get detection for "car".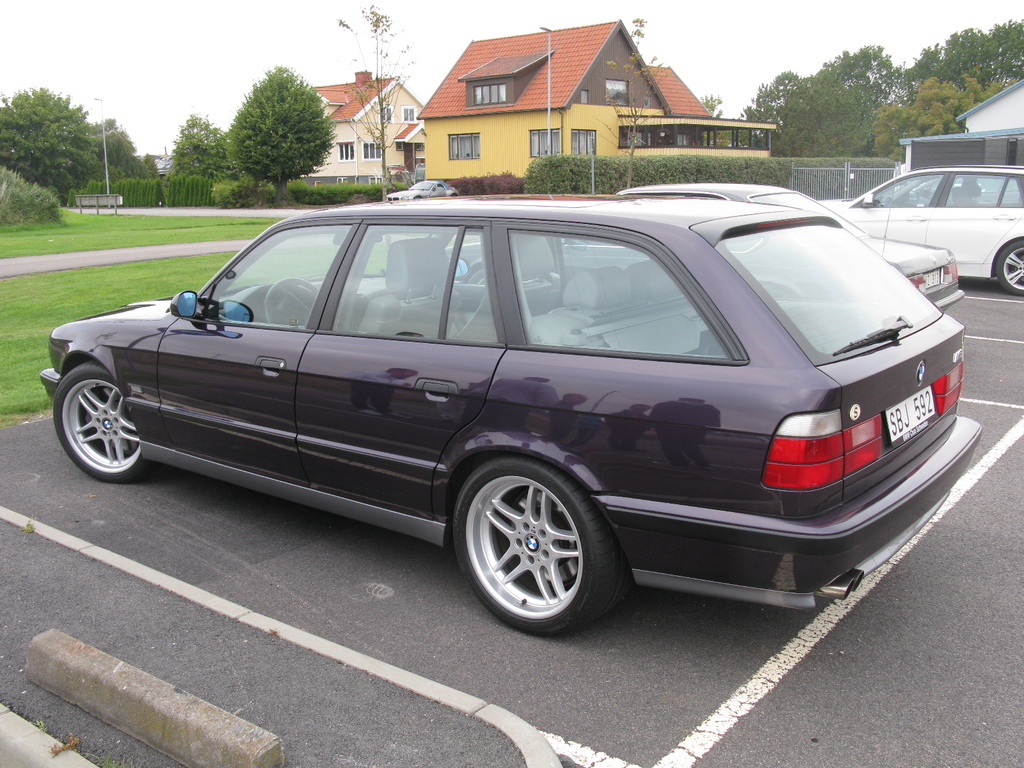
Detection: (x1=813, y1=164, x2=1023, y2=292).
